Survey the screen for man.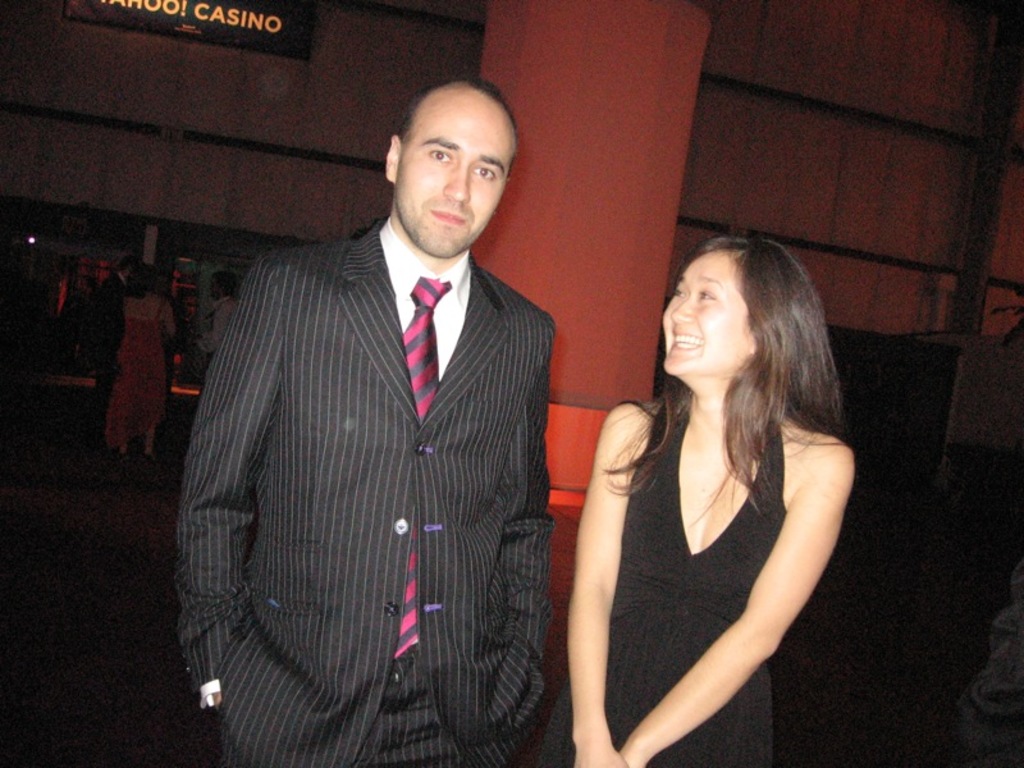
Survey found: {"left": 172, "top": 67, "right": 590, "bottom": 742}.
